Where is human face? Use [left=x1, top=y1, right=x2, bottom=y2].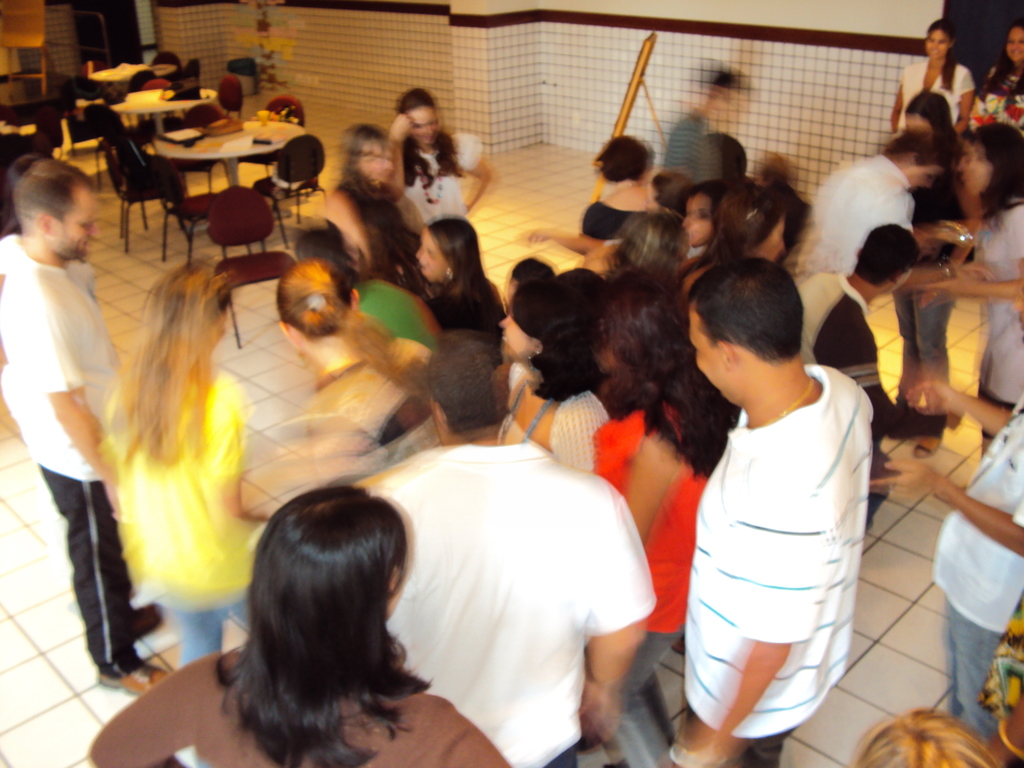
[left=924, top=31, right=948, bottom=60].
